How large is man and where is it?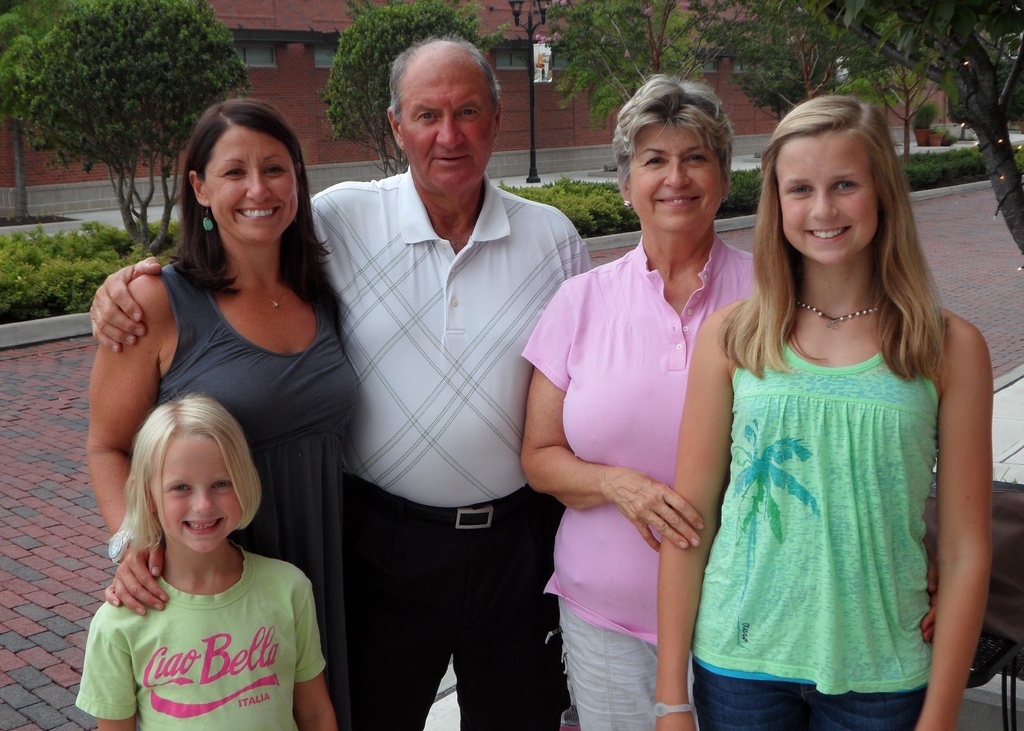
Bounding box: Rect(311, 27, 590, 723).
